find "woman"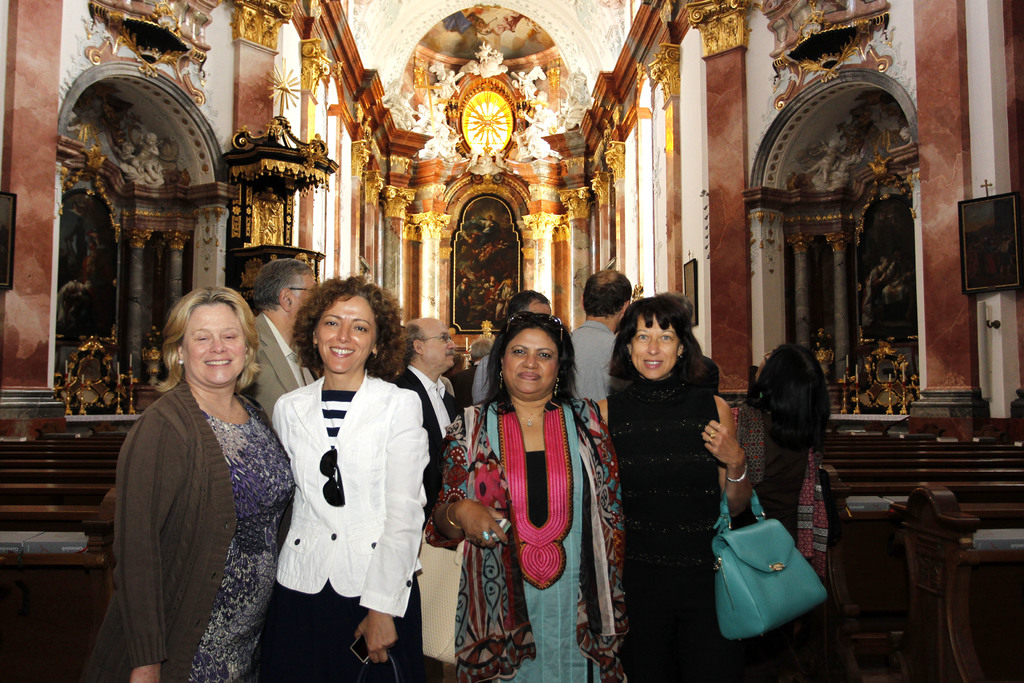
(267, 267, 429, 680)
